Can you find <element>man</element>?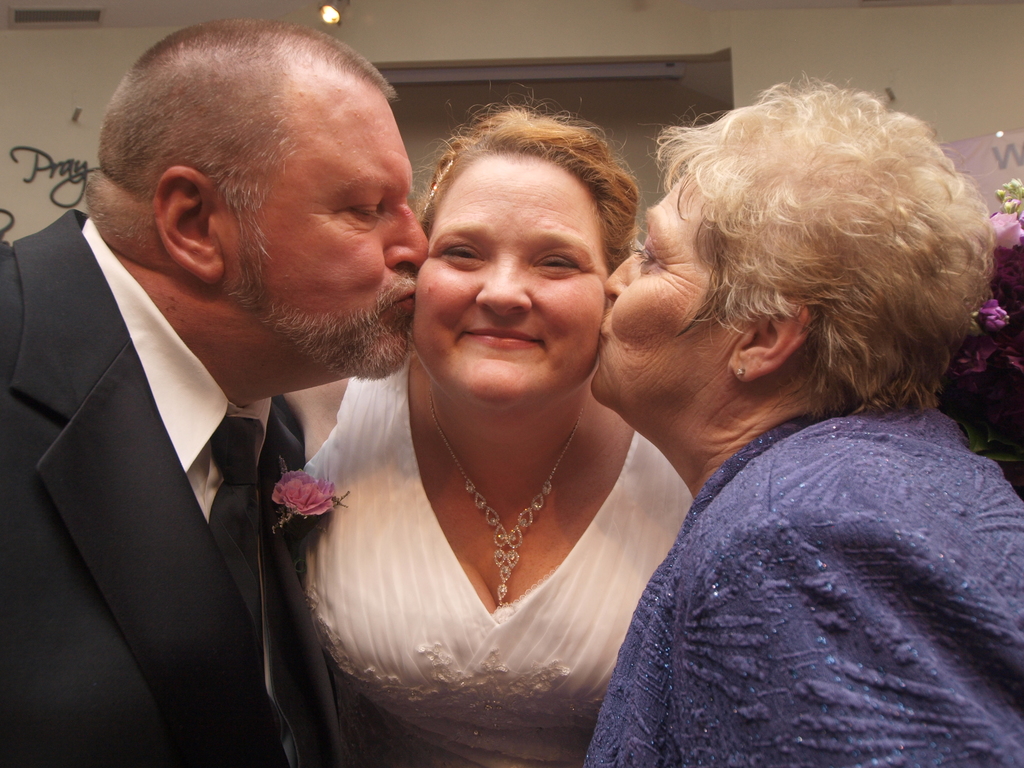
Yes, bounding box: crop(0, 19, 425, 767).
